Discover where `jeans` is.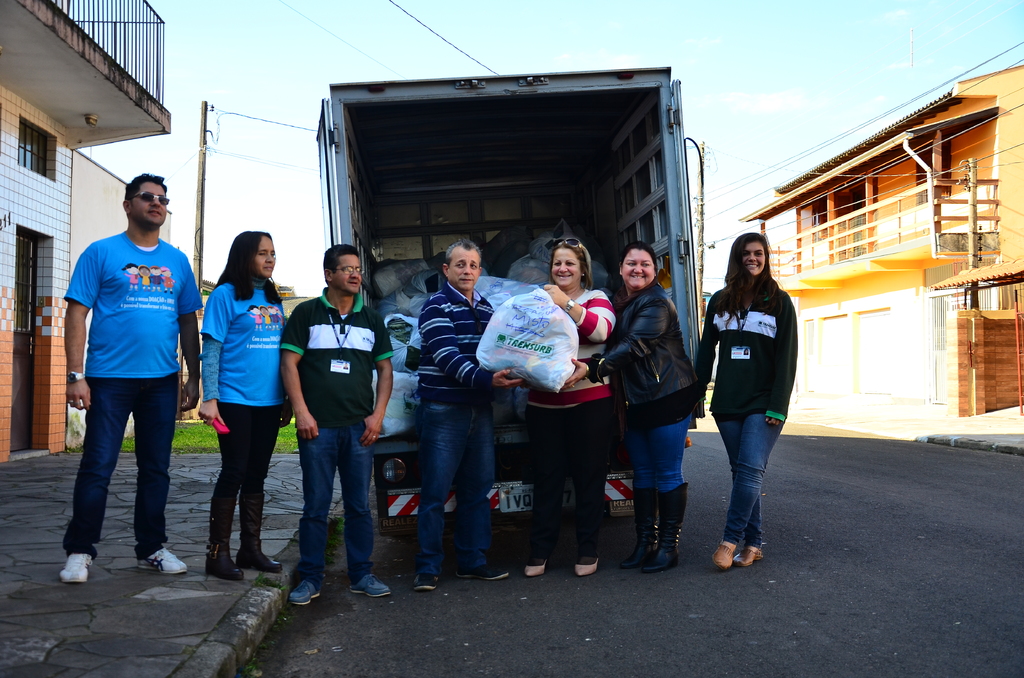
Discovered at [707,385,784,569].
